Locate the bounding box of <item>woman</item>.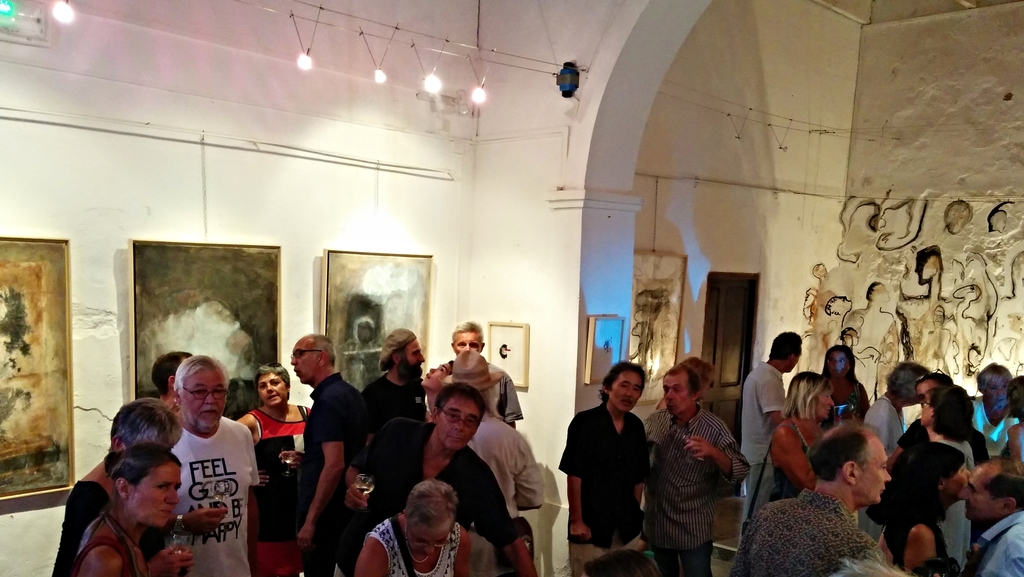
Bounding box: pyautogui.locateOnScreen(1006, 370, 1023, 445).
